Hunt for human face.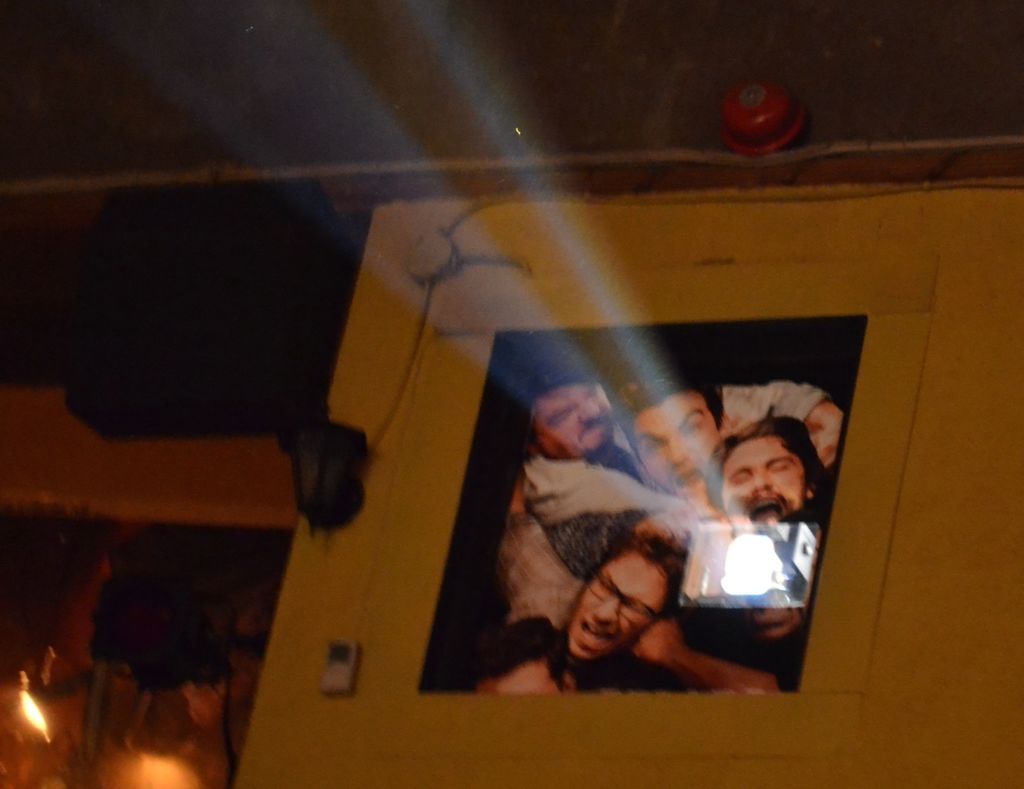
Hunted down at bbox=[722, 435, 817, 527].
